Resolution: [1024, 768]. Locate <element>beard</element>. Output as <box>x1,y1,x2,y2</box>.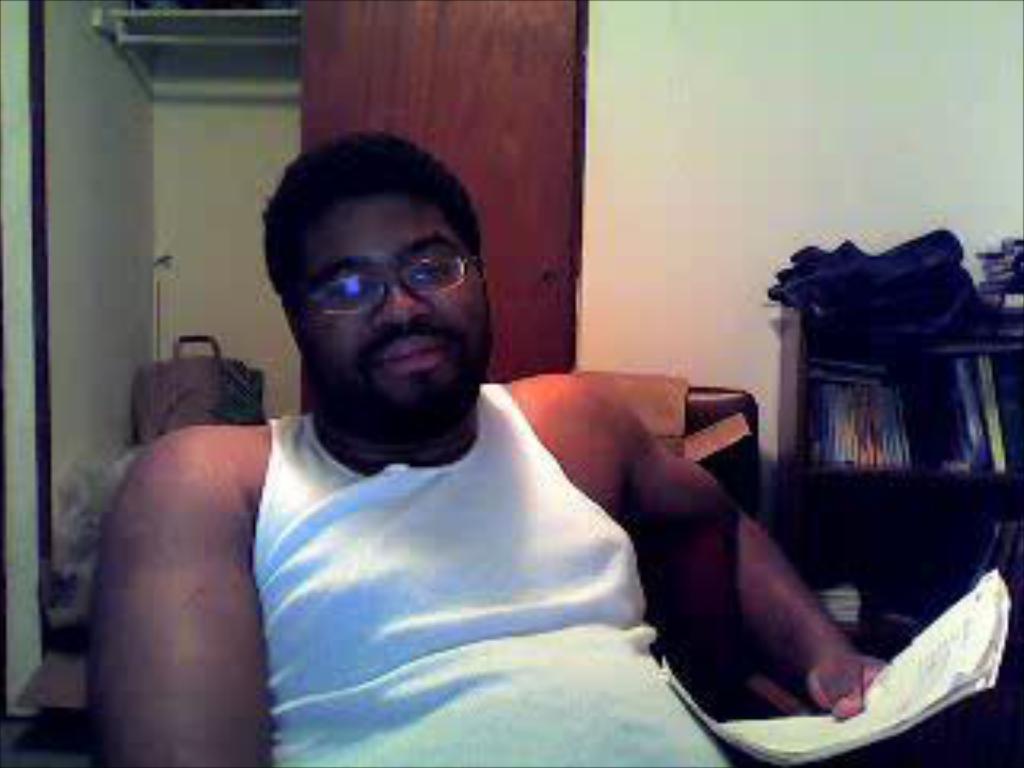
<box>298,291,496,438</box>.
